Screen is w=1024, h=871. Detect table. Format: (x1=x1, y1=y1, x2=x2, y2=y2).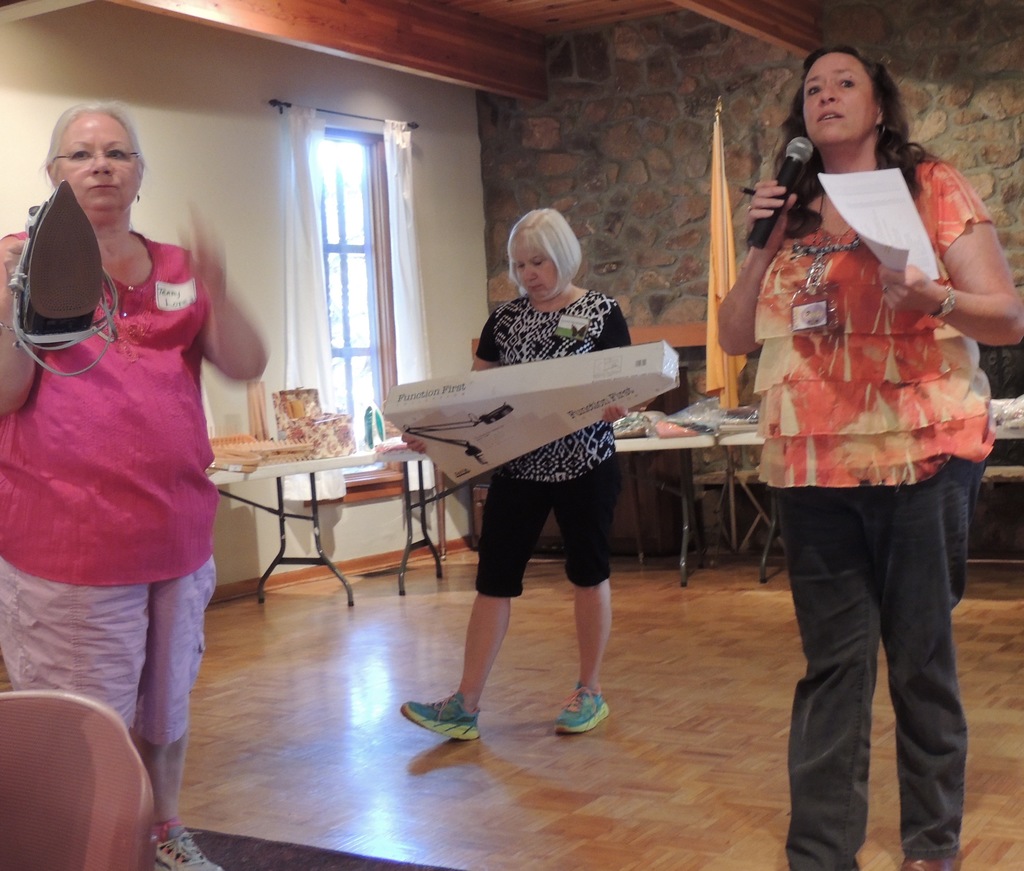
(x1=611, y1=431, x2=788, y2=586).
